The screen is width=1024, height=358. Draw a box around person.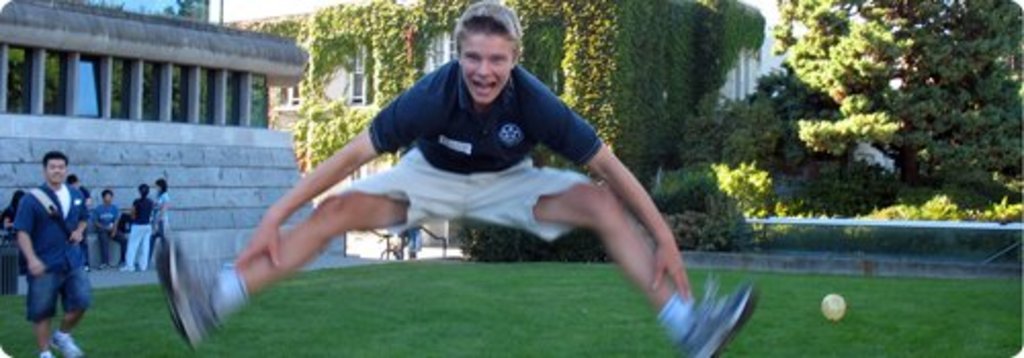
<region>150, 178, 160, 252</region>.
